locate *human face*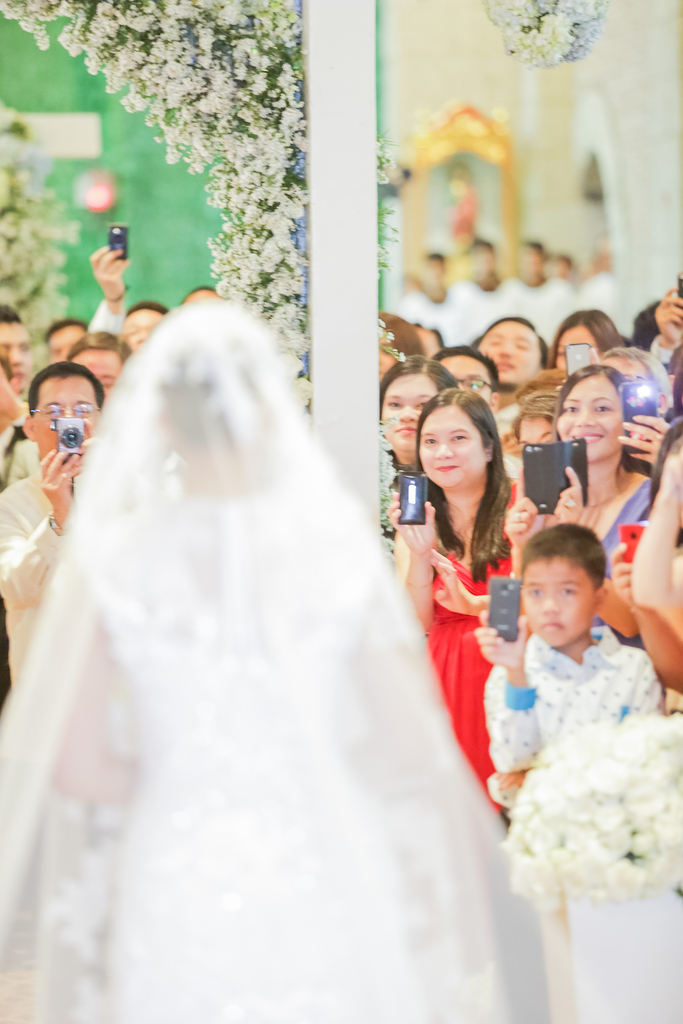
442:355:493:405
